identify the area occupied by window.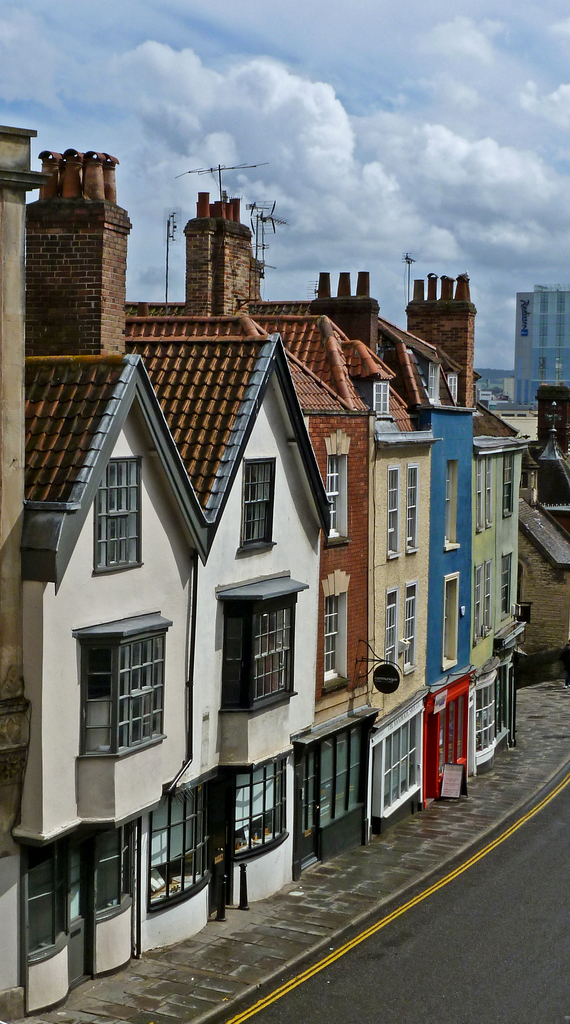
Area: <bbox>18, 848, 70, 951</bbox>.
